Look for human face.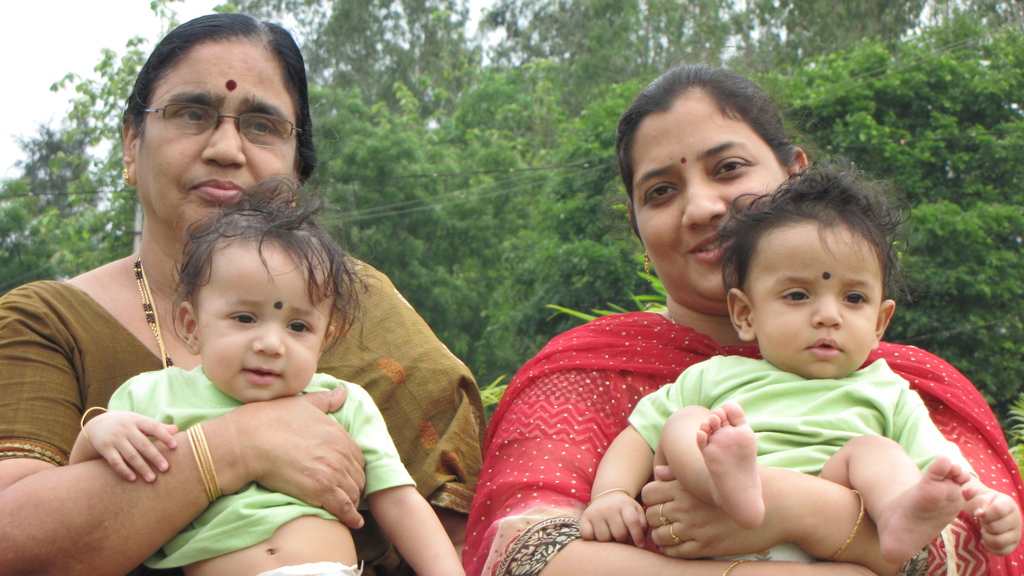
Found: pyautogui.locateOnScreen(202, 259, 329, 403).
